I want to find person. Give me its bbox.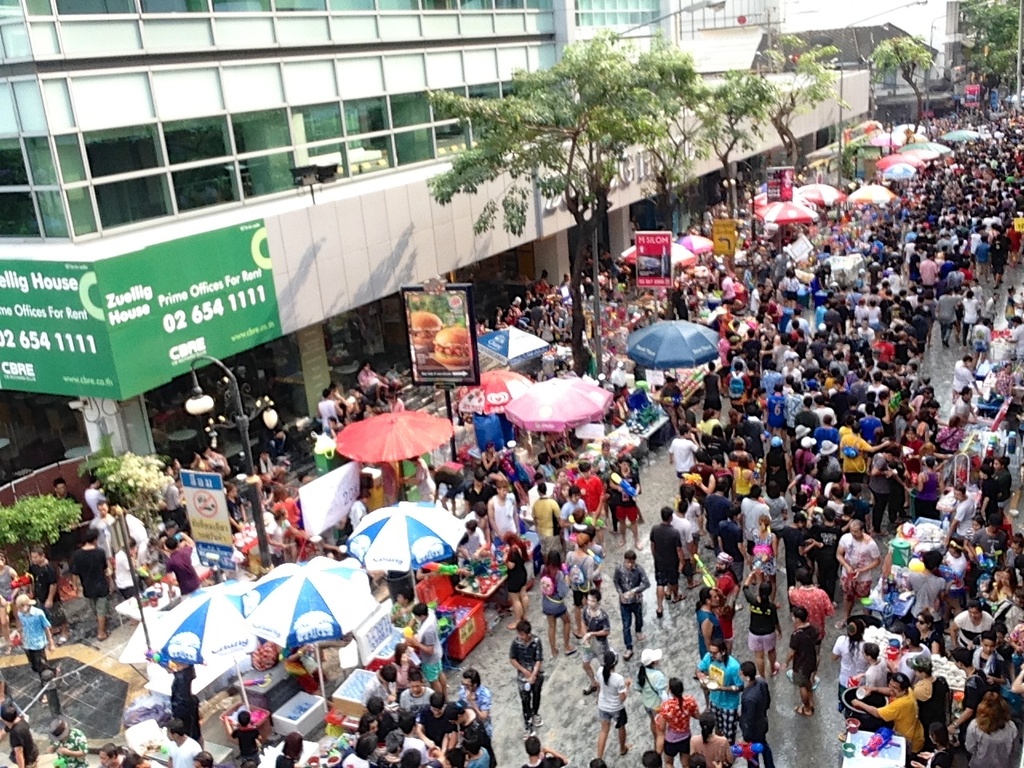
rect(650, 680, 703, 767).
